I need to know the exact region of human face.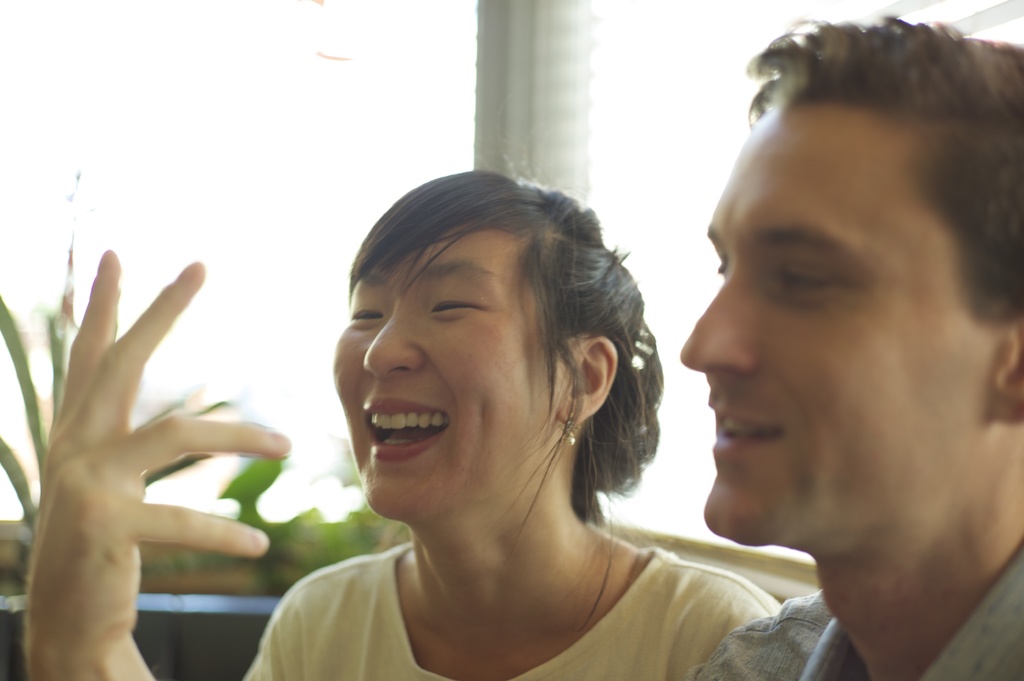
Region: (330, 221, 566, 524).
